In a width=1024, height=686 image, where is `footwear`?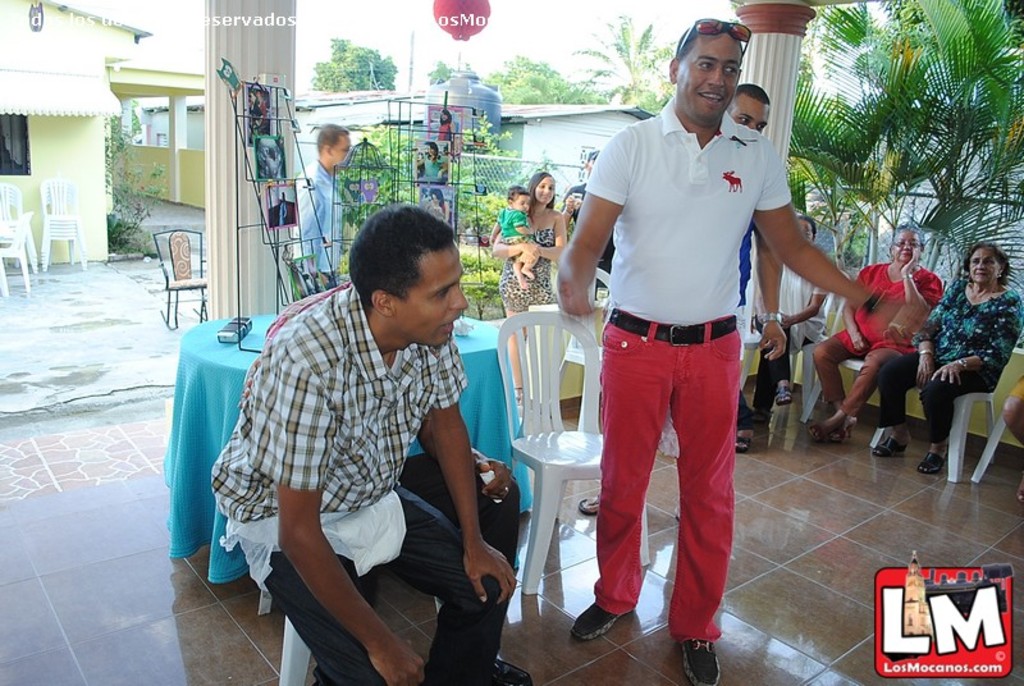
<region>733, 429, 748, 453</region>.
